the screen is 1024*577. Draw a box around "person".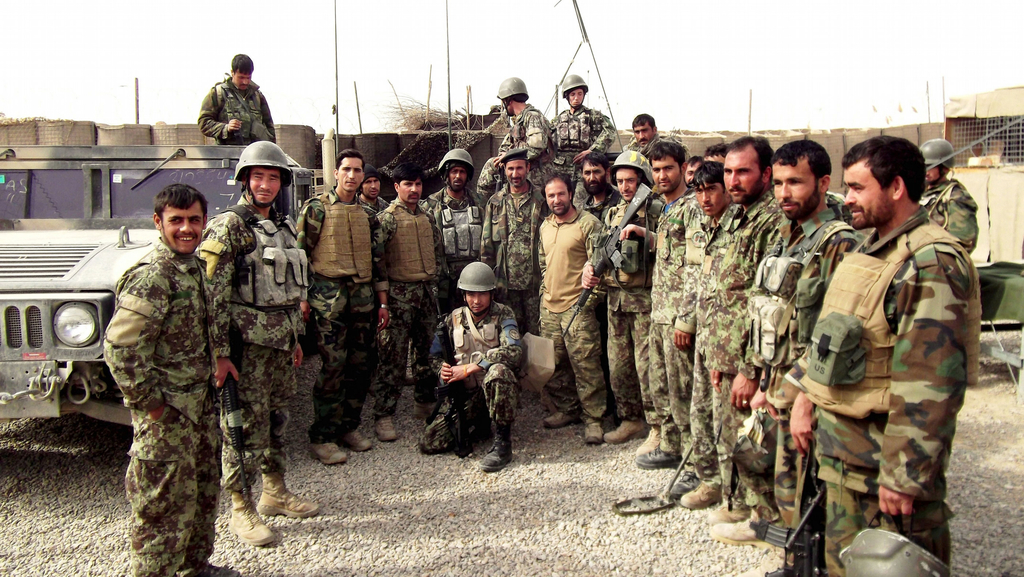
box(658, 152, 745, 523).
